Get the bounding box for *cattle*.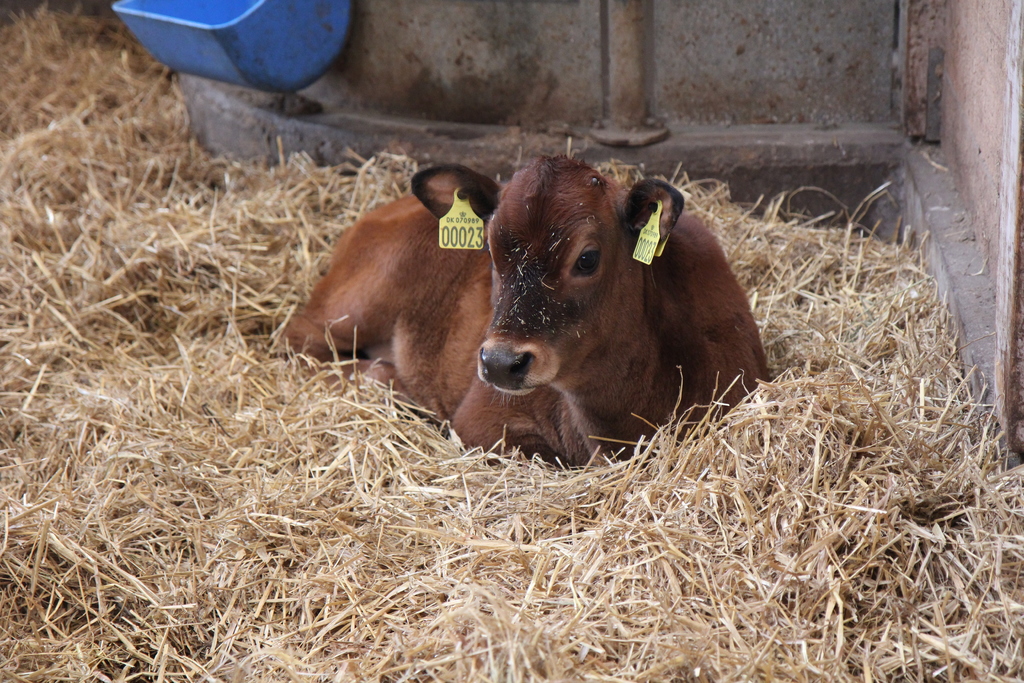
Rect(311, 137, 714, 475).
